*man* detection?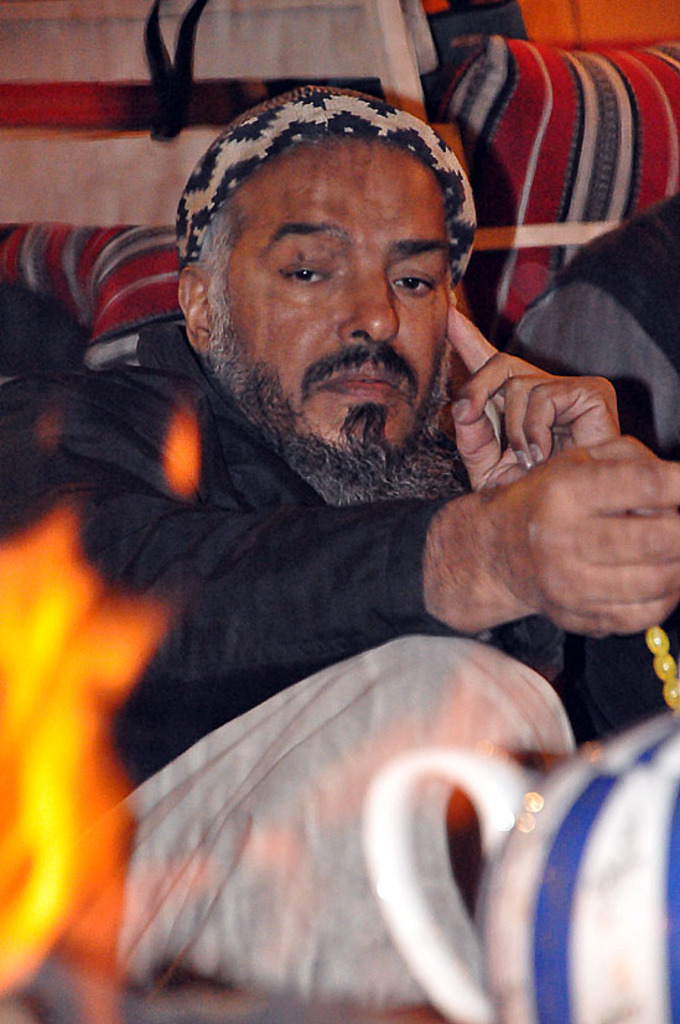
box(30, 66, 670, 894)
